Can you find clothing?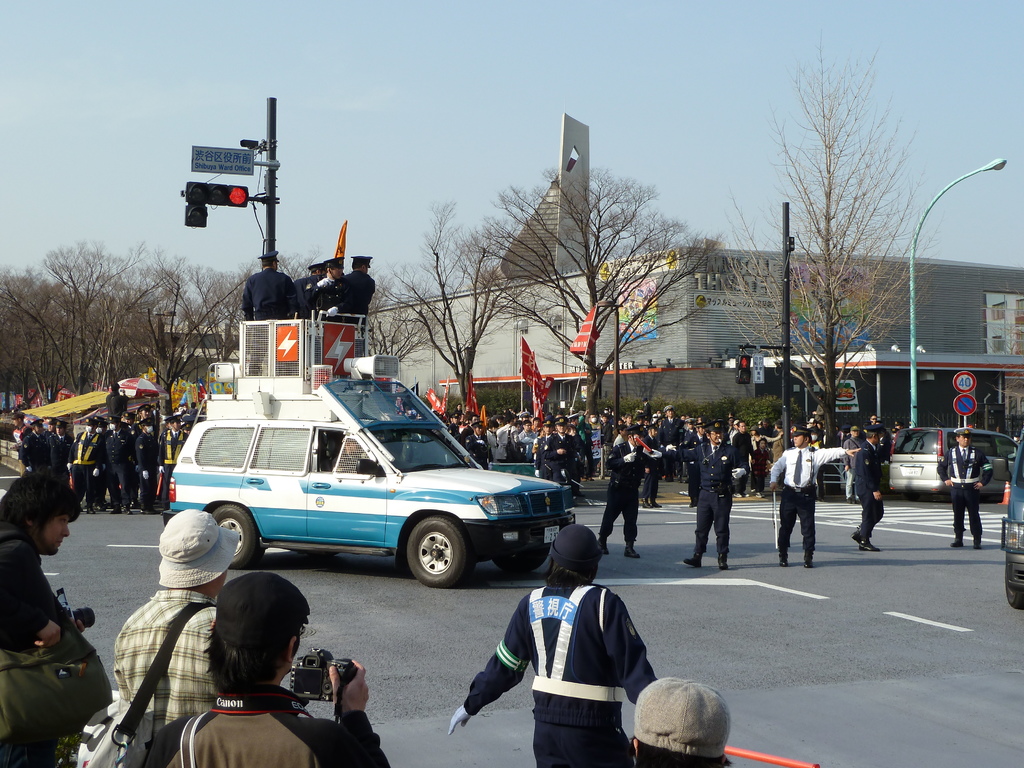
Yes, bounding box: 43,435,76,483.
